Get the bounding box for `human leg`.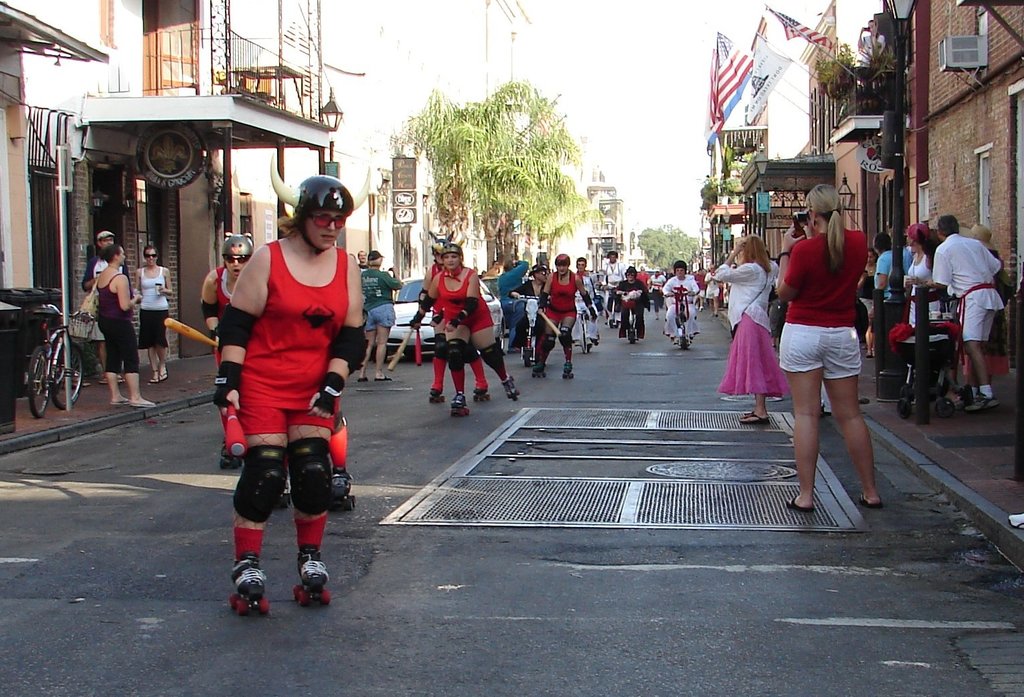
153, 301, 169, 384.
